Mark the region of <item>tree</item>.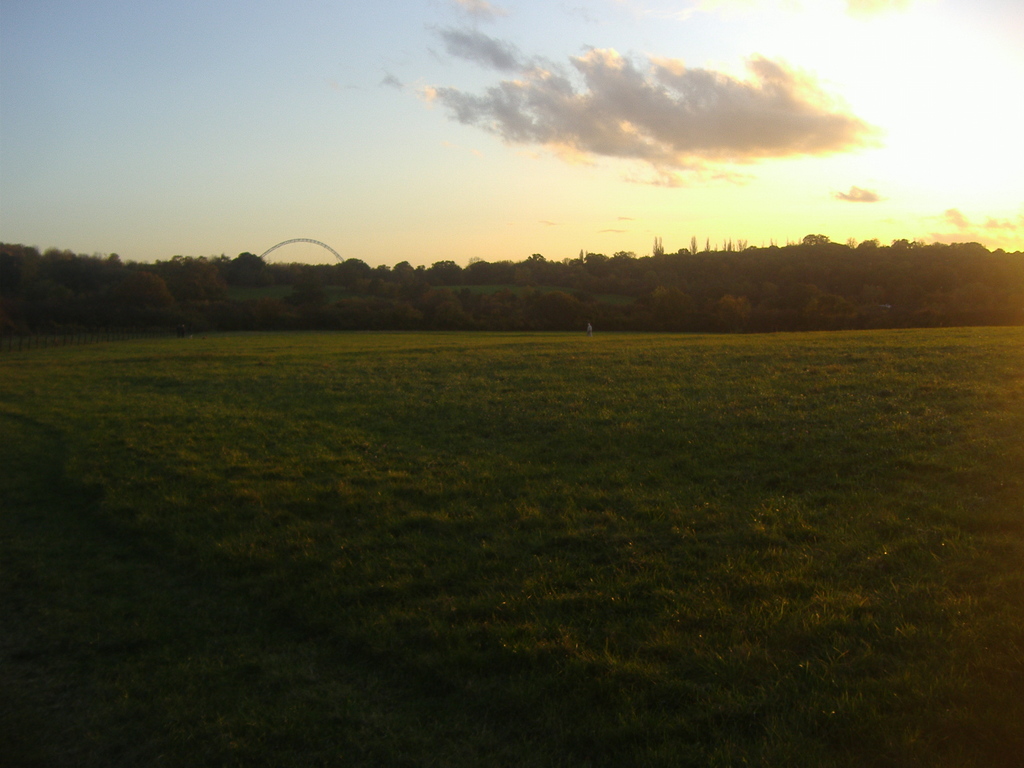
Region: 0 241 44 290.
